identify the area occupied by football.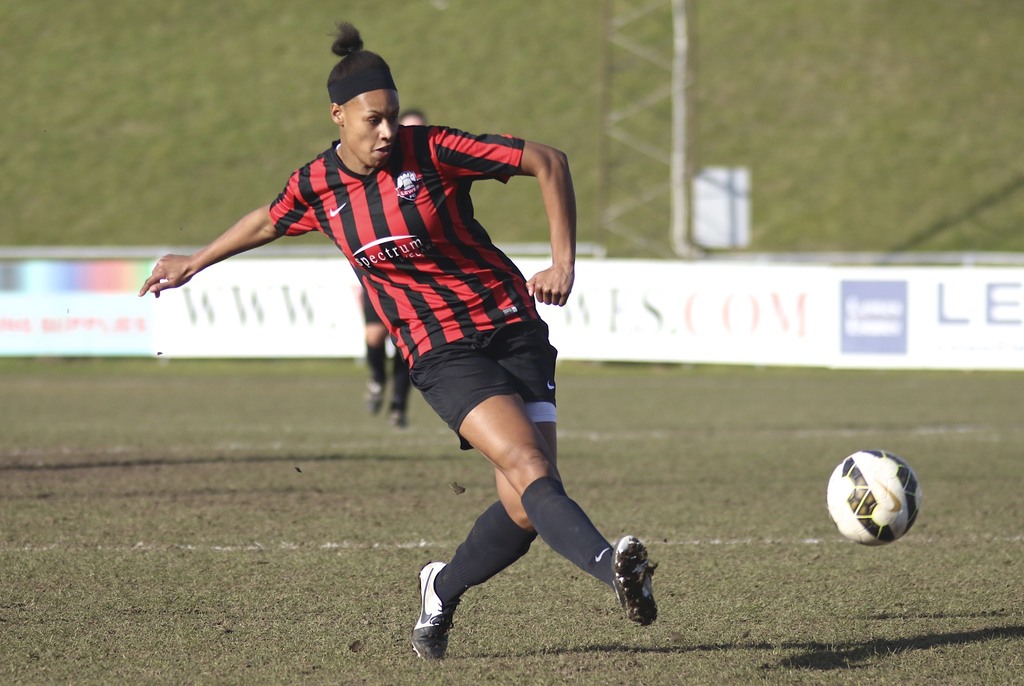
Area: 822 450 921 543.
